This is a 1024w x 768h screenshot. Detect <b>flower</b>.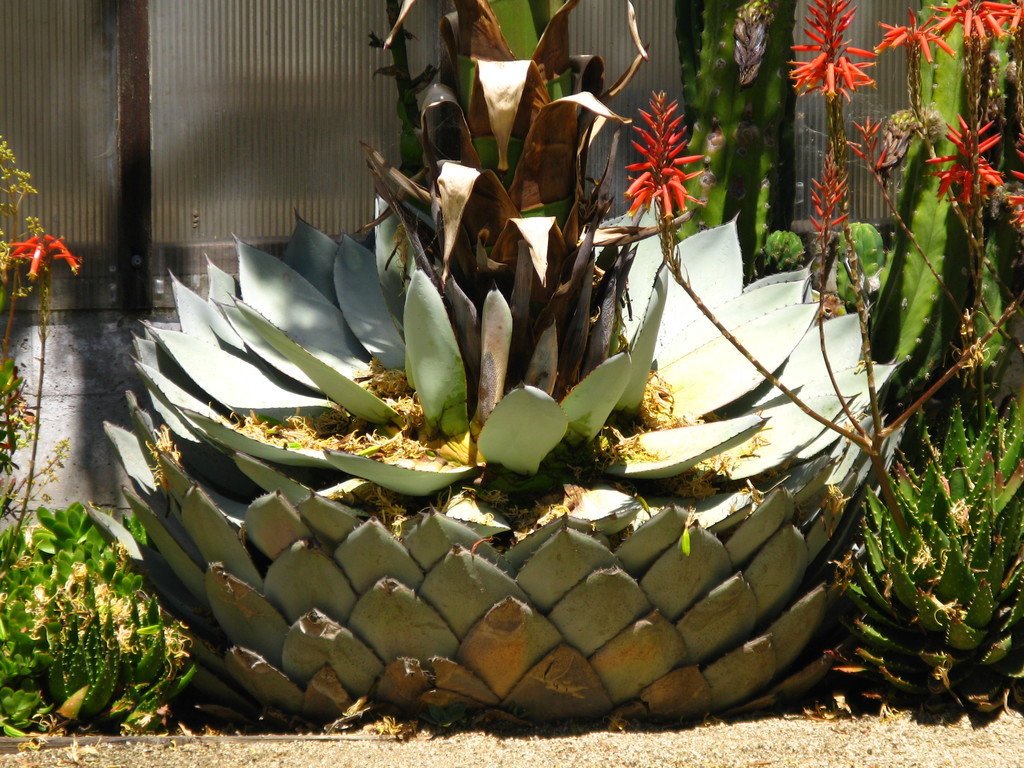
<bbox>806, 143, 855, 239</bbox>.
